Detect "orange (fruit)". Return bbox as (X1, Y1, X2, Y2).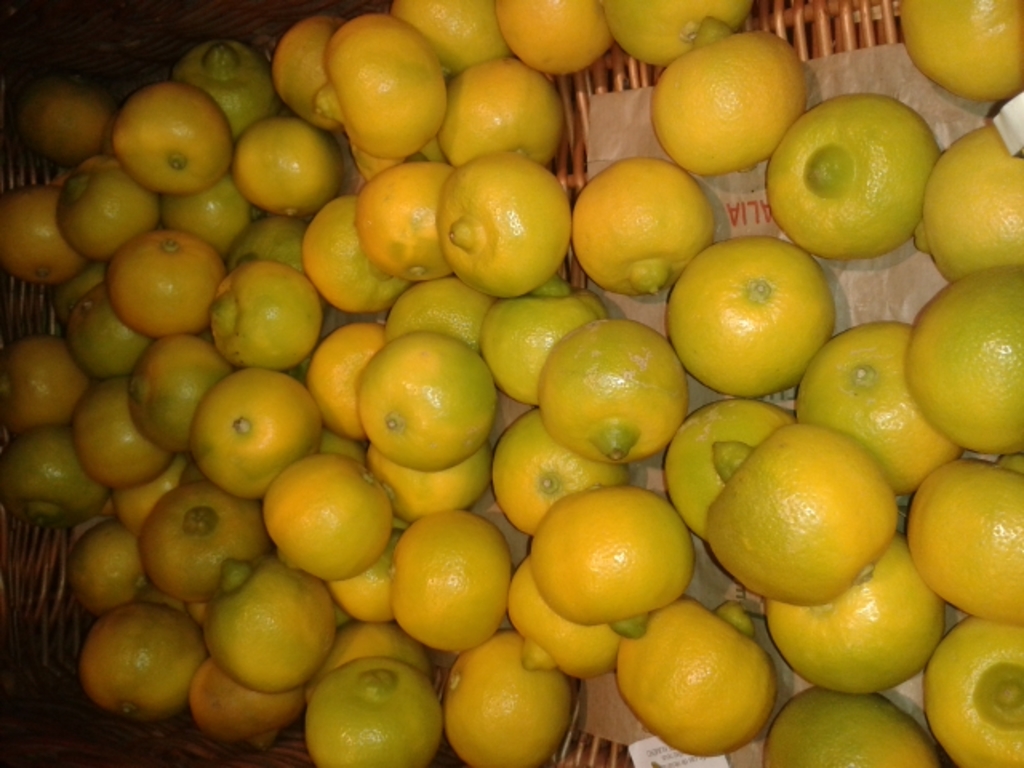
(368, 162, 448, 270).
